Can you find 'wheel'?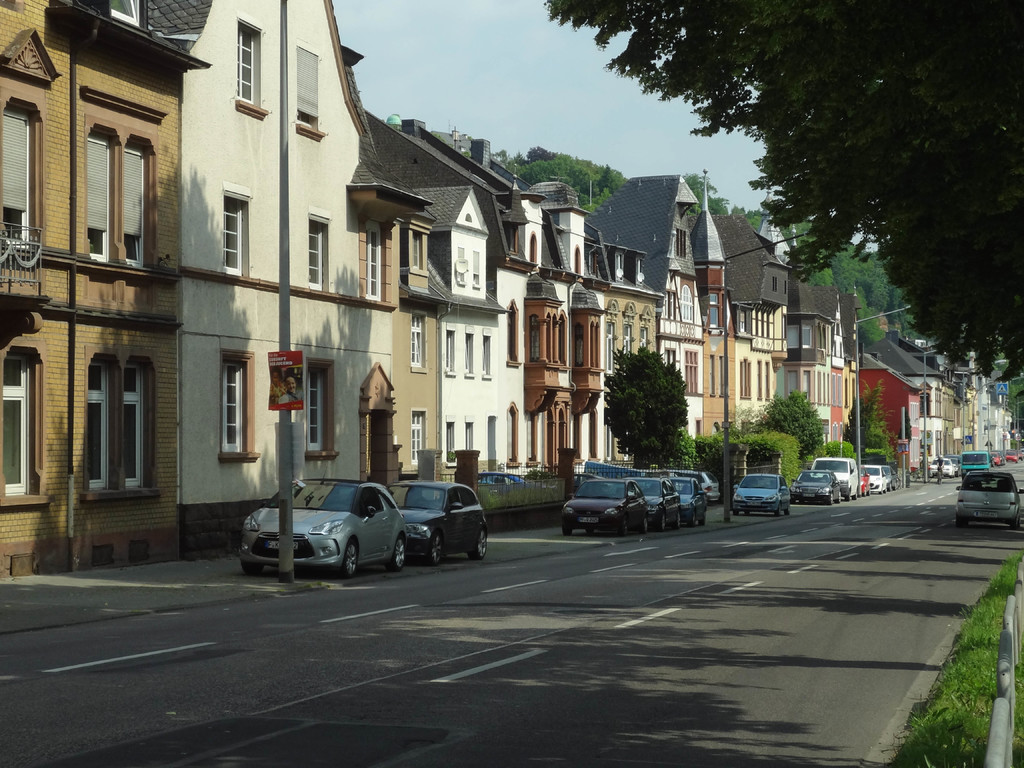
Yes, bounding box: select_region(826, 492, 833, 505).
